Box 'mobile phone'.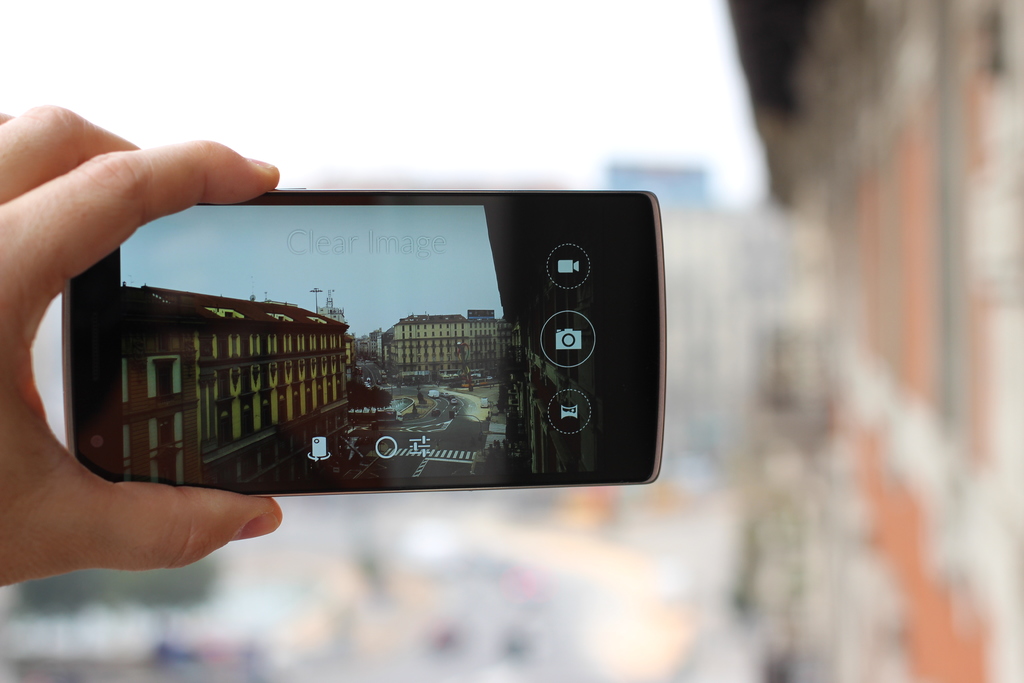
[x1=62, y1=181, x2=669, y2=494].
